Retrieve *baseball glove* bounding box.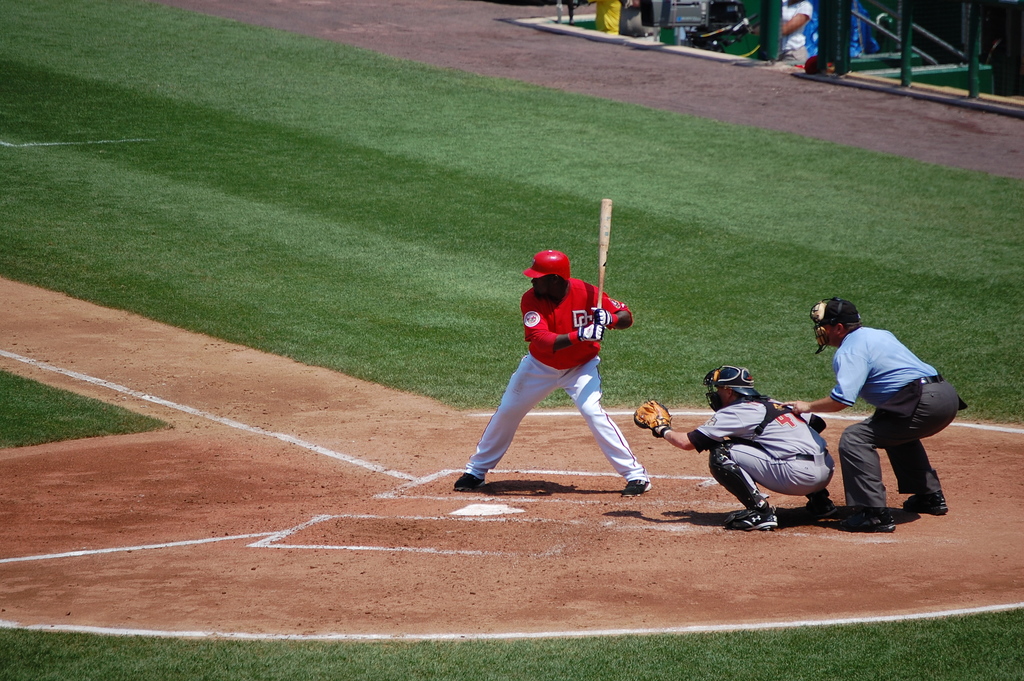
Bounding box: select_region(592, 306, 614, 323).
